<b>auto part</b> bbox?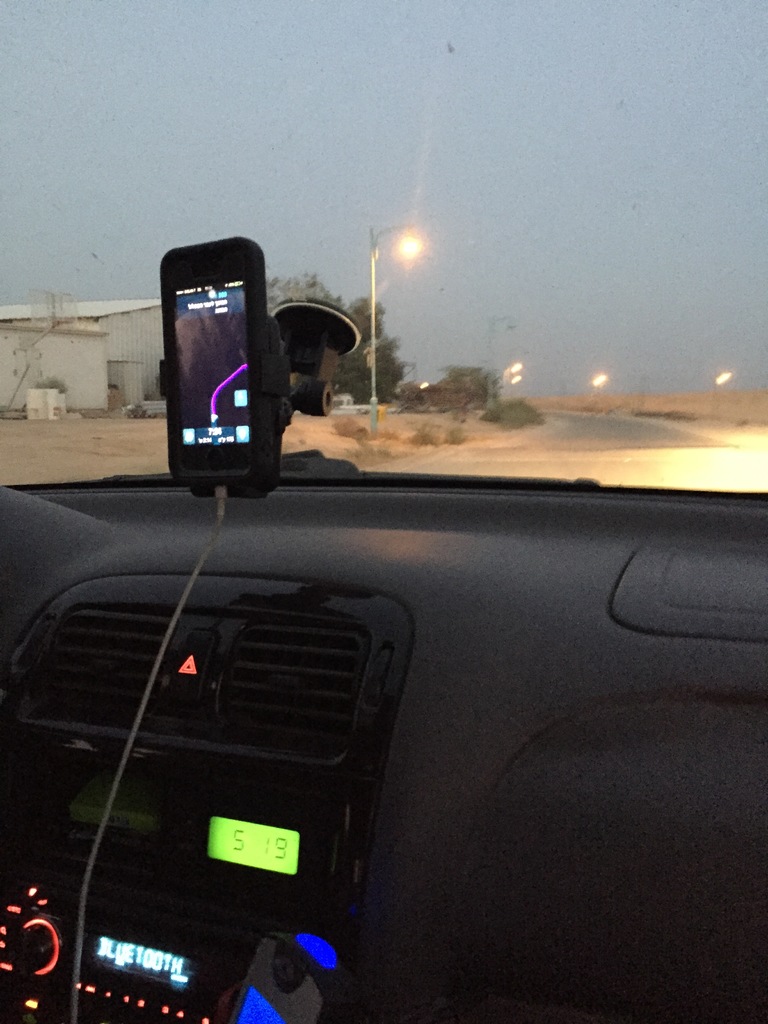
{"x1": 37, "y1": 497, "x2": 445, "y2": 996}
